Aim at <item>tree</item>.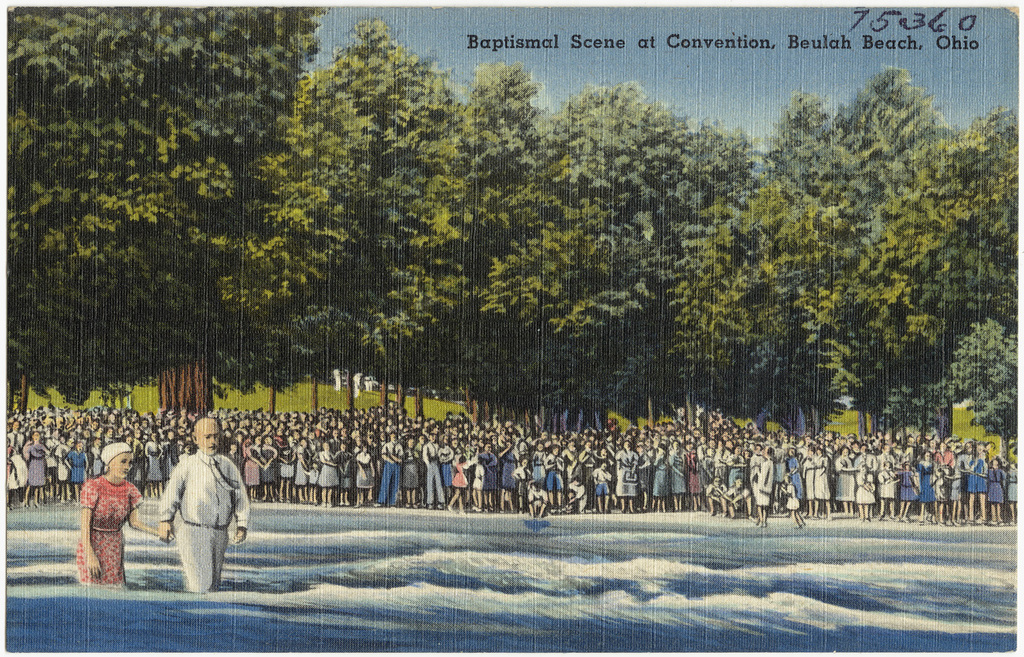
Aimed at pyautogui.locateOnScreen(641, 111, 752, 268).
